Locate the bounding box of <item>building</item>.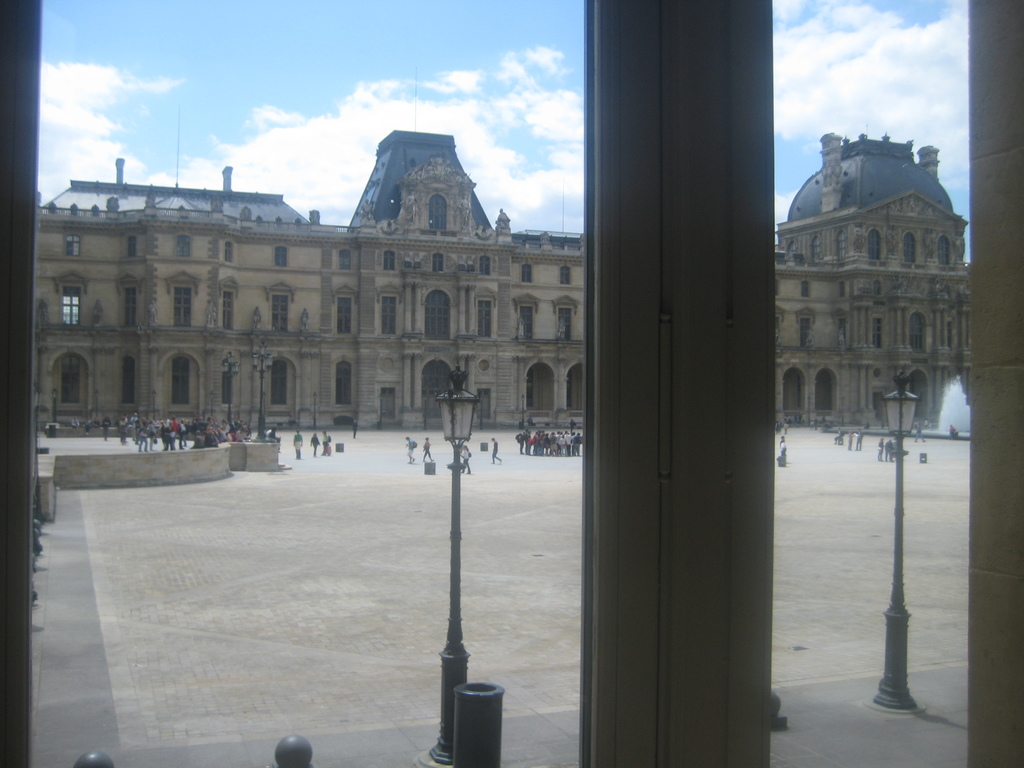
Bounding box: box=[25, 125, 979, 442].
